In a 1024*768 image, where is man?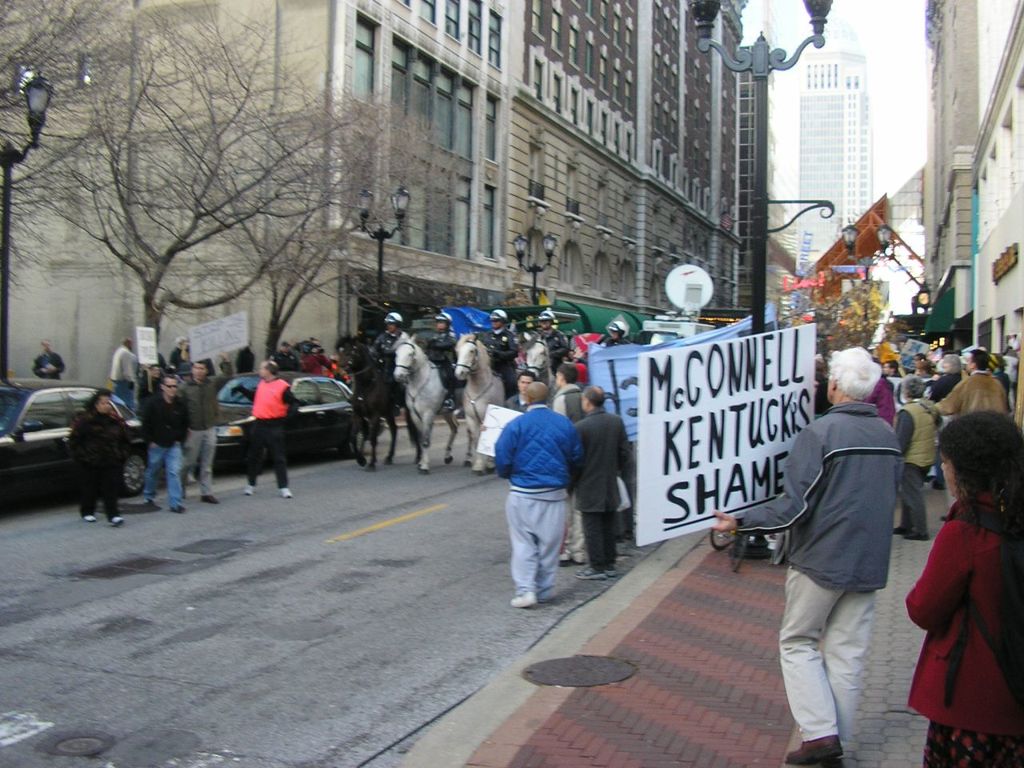
Rect(178, 350, 230, 502).
